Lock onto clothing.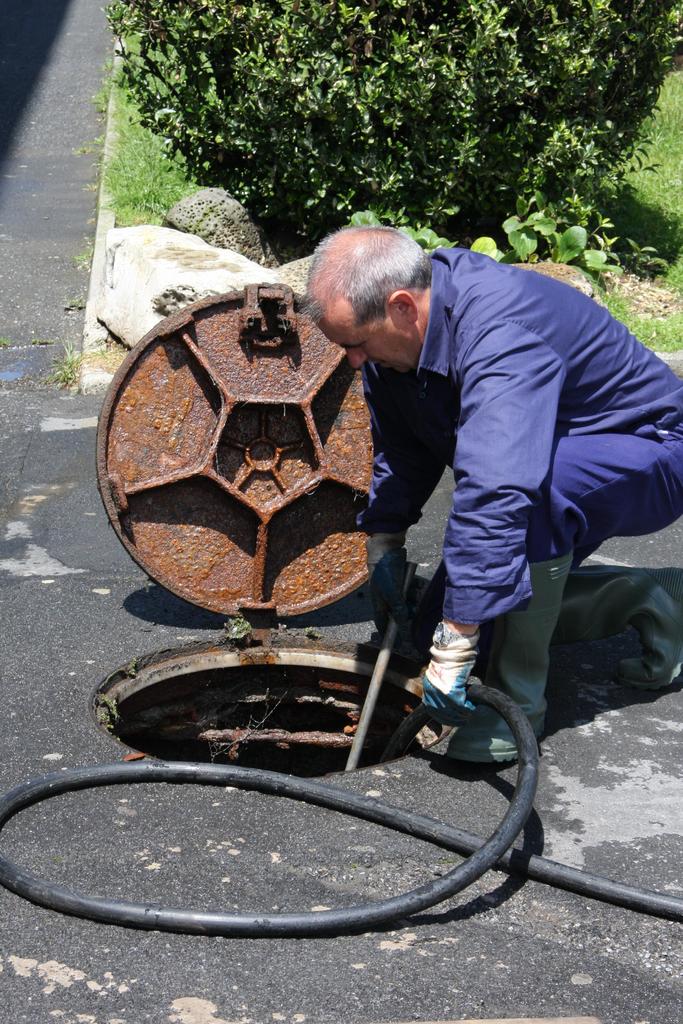
Locked: 303, 240, 667, 666.
